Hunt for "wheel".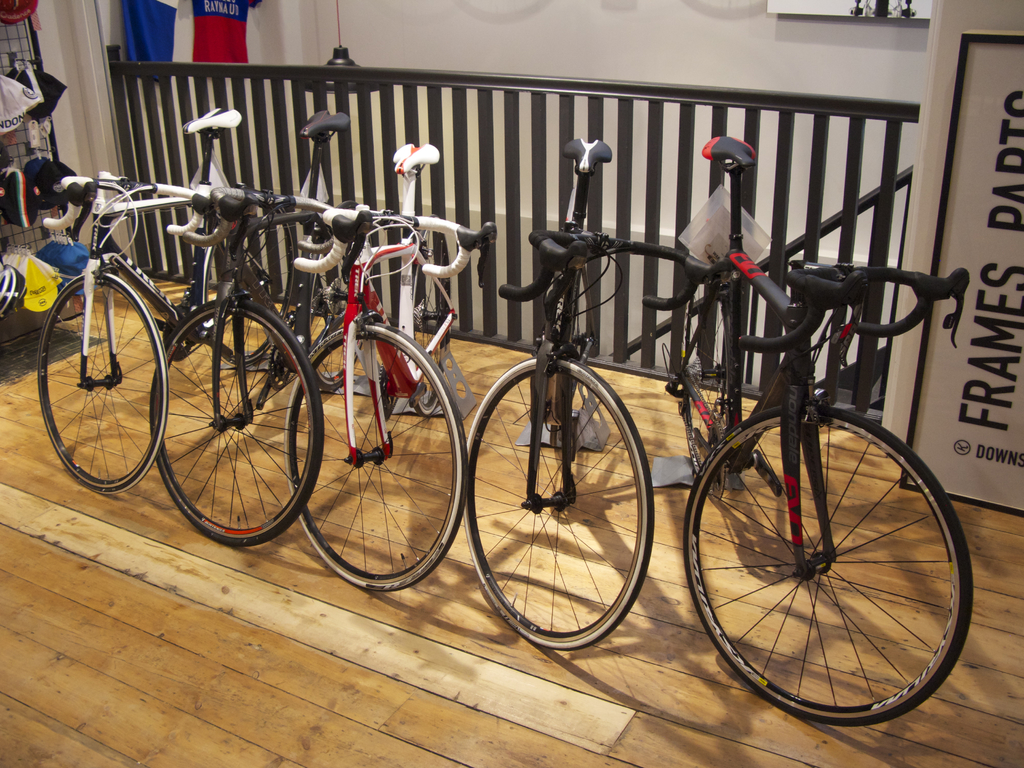
Hunted down at box=[682, 277, 724, 497].
